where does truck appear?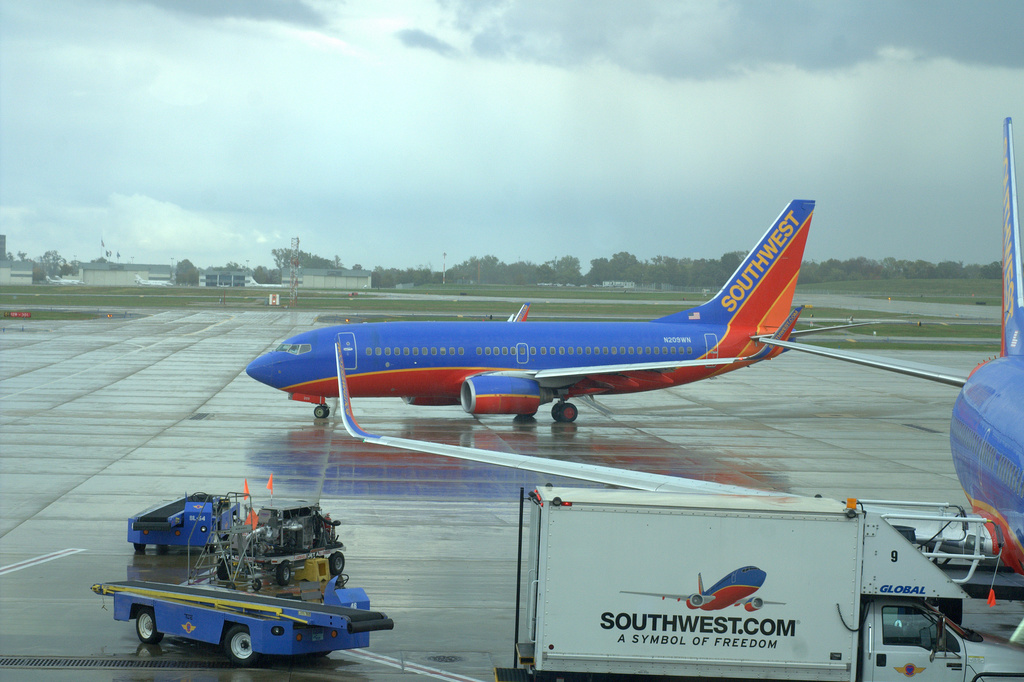
Appears at [x1=198, y1=471, x2=346, y2=589].
